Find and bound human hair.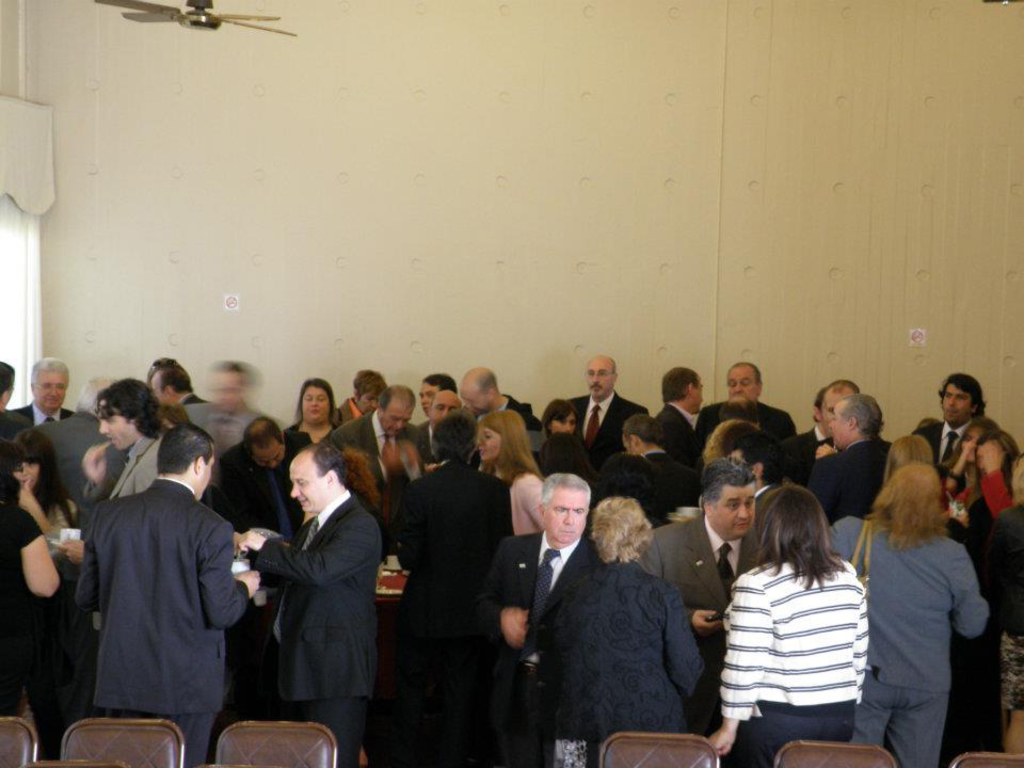
Bound: {"x1": 290, "y1": 381, "x2": 340, "y2": 435}.
